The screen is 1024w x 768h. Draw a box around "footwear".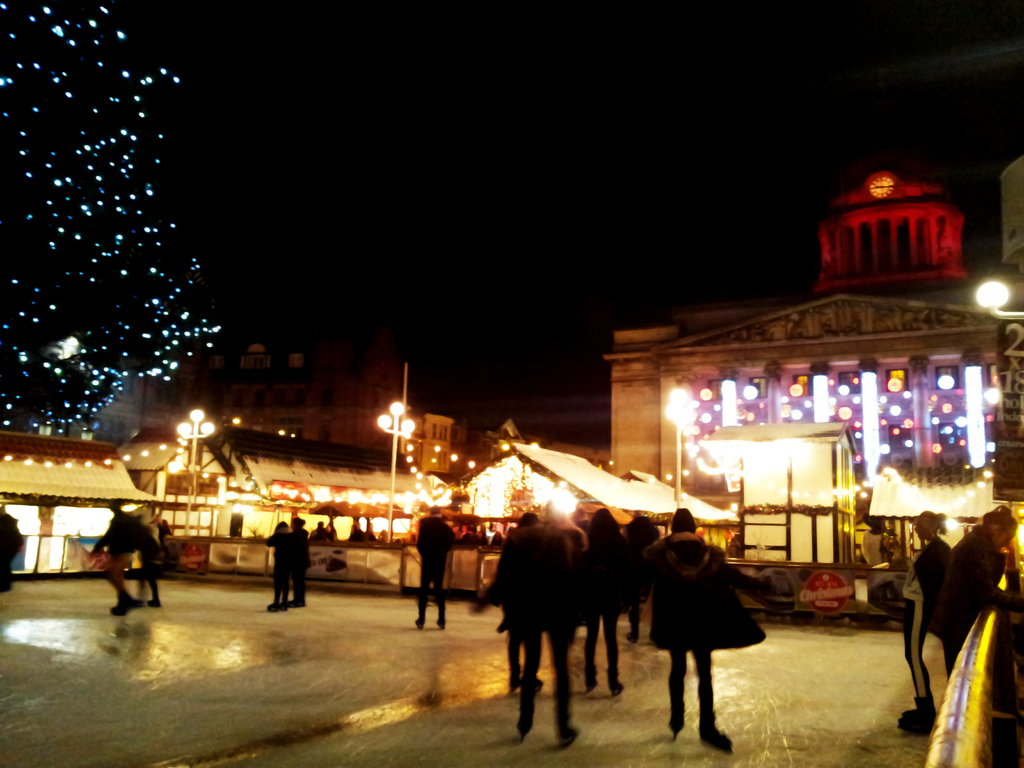
(268, 605, 274, 614).
